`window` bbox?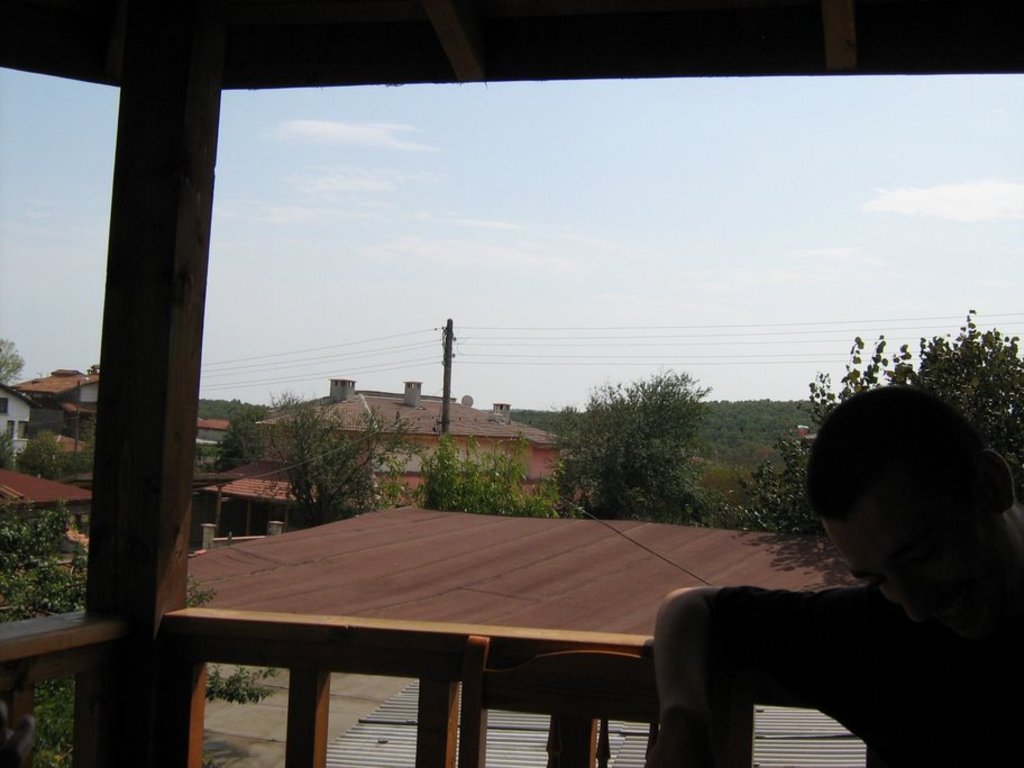
{"left": 17, "top": 422, "right": 30, "bottom": 438}
